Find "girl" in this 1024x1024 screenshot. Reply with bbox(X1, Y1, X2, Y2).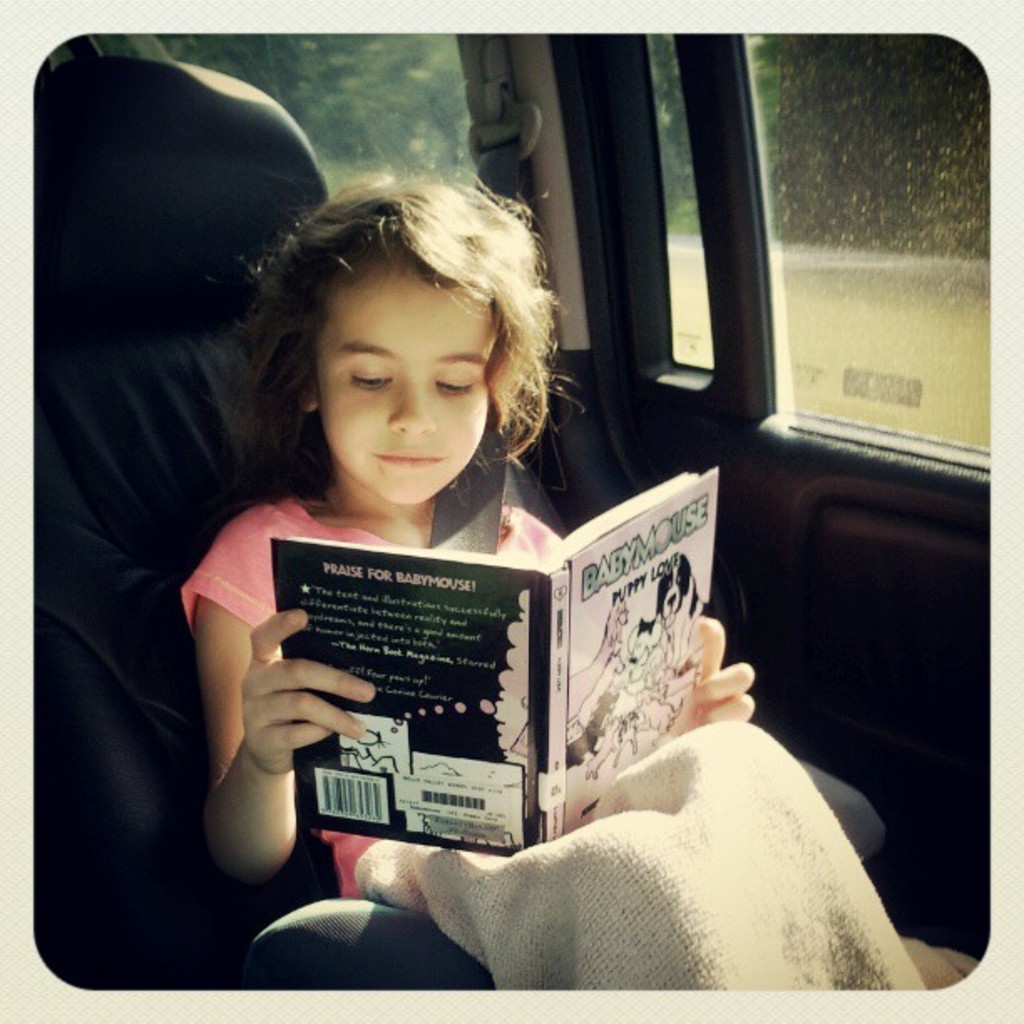
bbox(181, 146, 758, 991).
